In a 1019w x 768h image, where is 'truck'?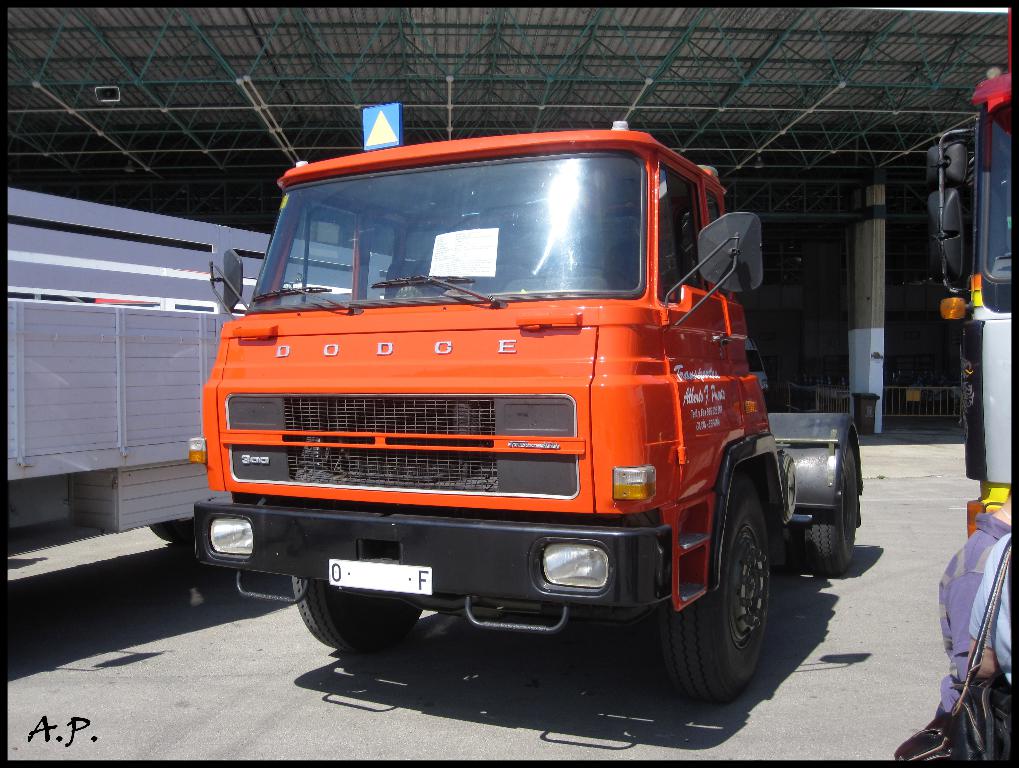
{"x1": 890, "y1": 8, "x2": 1014, "y2": 764}.
